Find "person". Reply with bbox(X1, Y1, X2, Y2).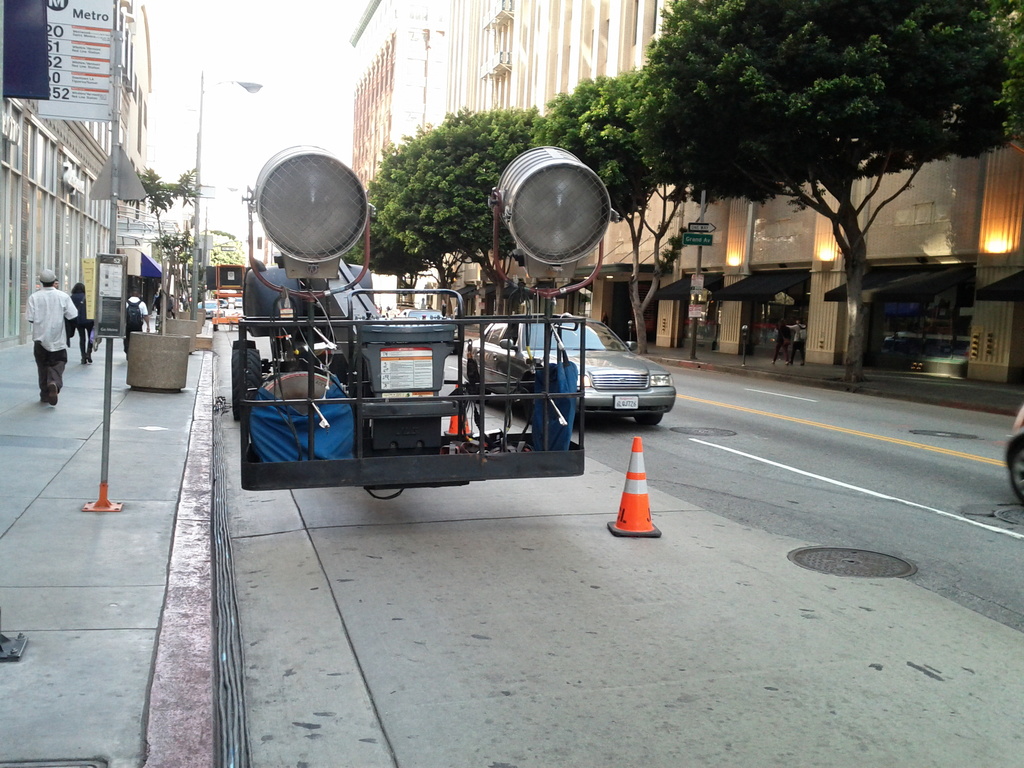
bbox(68, 285, 93, 364).
